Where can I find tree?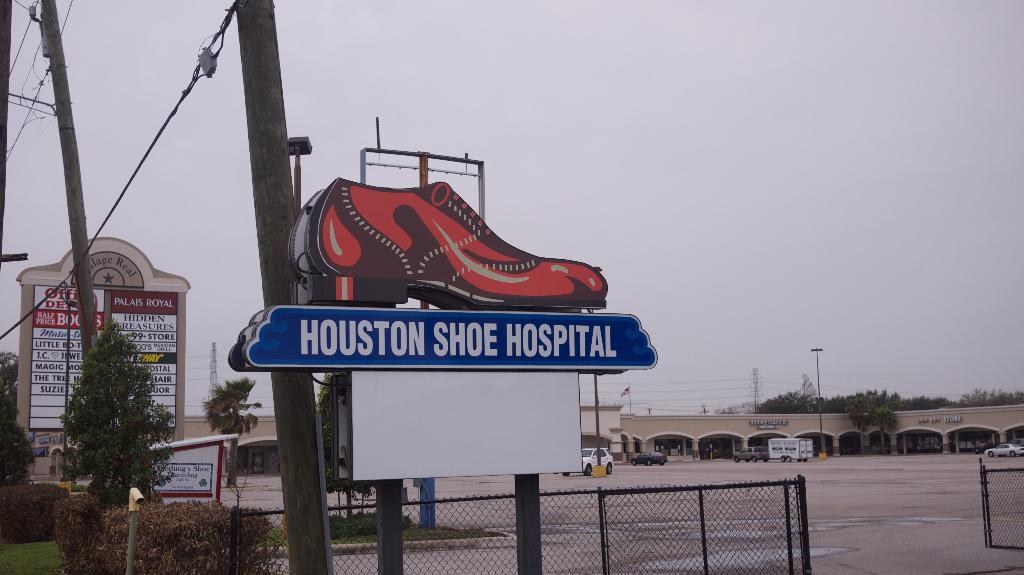
You can find it at (0,416,40,491).
